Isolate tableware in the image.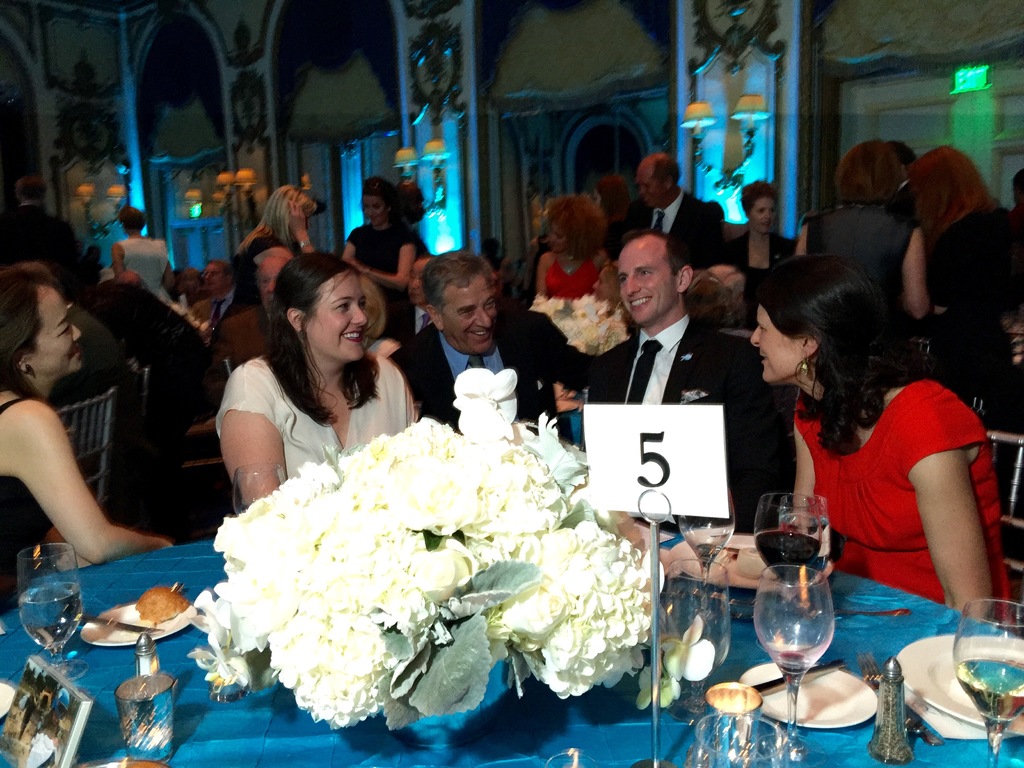
Isolated region: left=20, top=547, right=88, bottom=684.
